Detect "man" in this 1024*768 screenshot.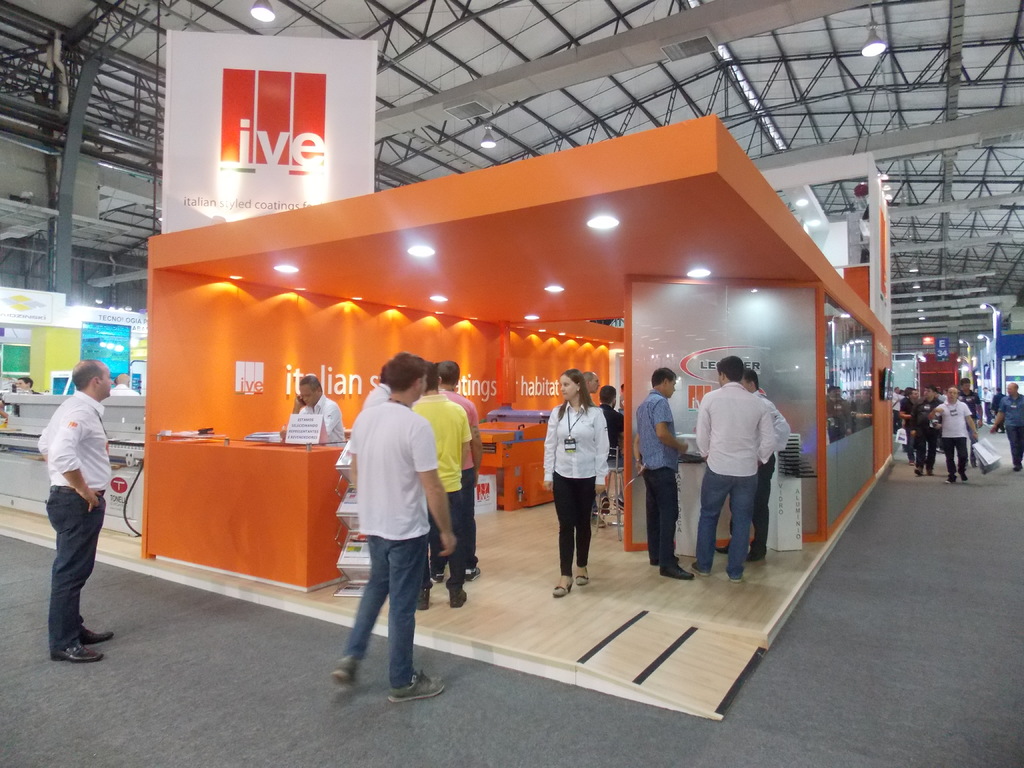
Detection: pyautogui.locateOnScreen(599, 381, 630, 511).
